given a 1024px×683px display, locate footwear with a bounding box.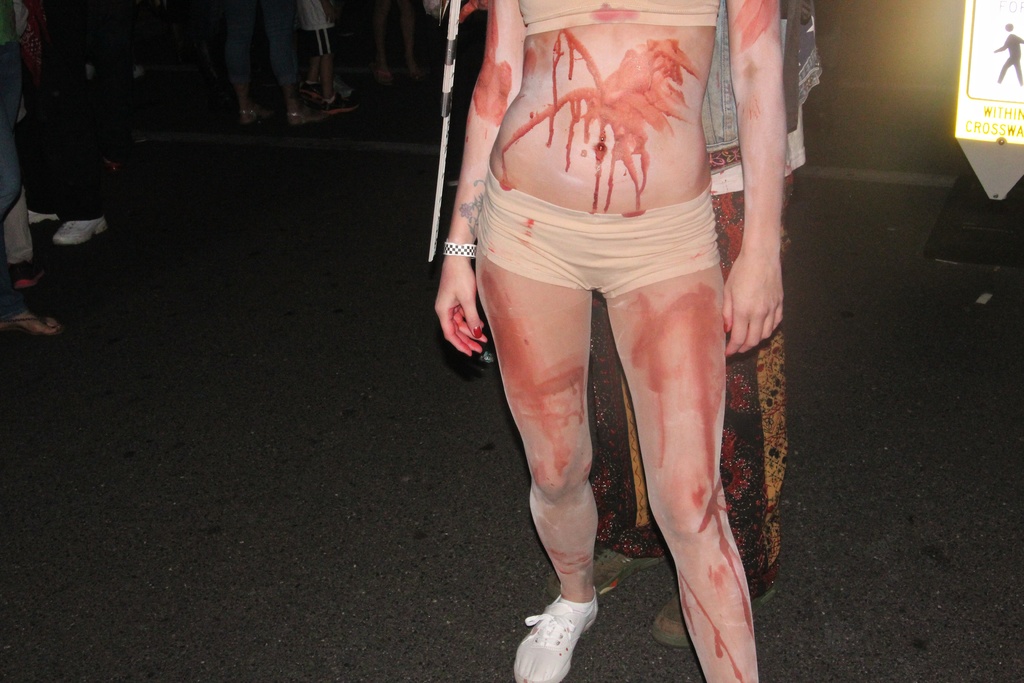
Located: rect(29, 213, 61, 226).
